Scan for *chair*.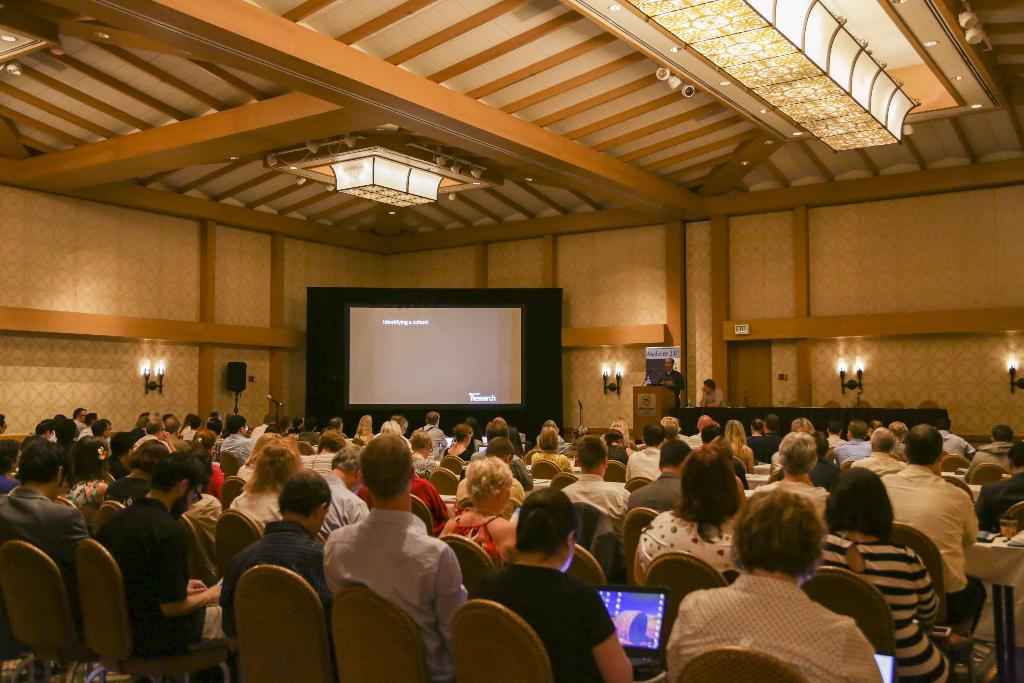
Scan result: bbox(886, 522, 974, 682).
